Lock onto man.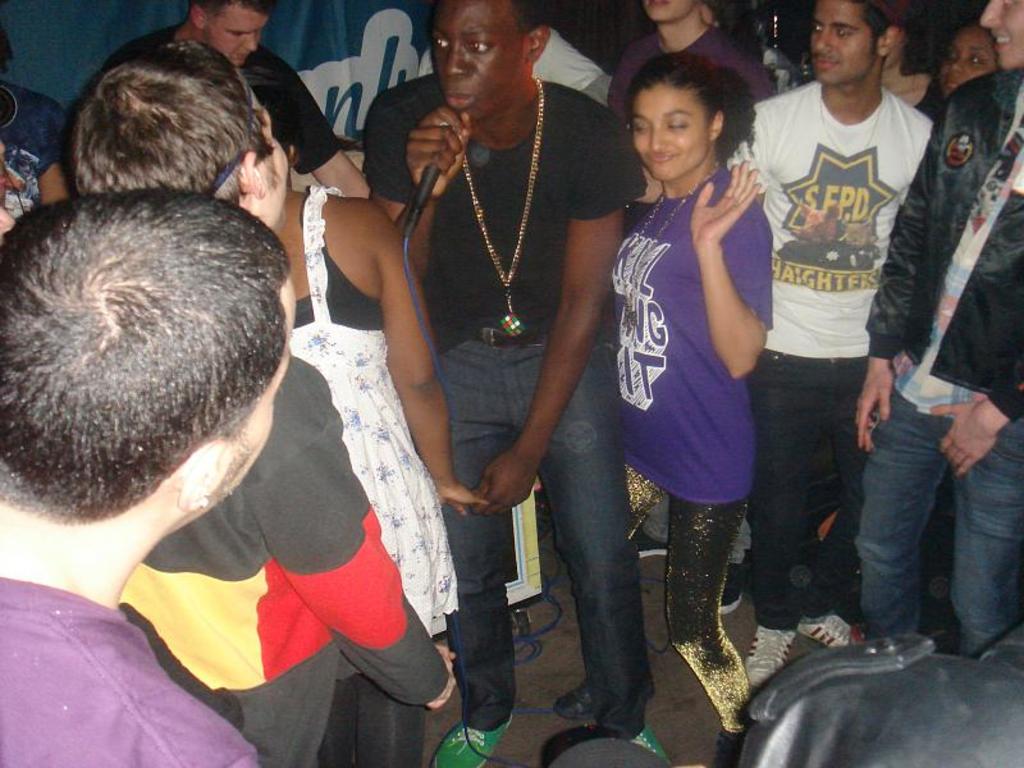
Locked: (x1=356, y1=0, x2=650, y2=767).
